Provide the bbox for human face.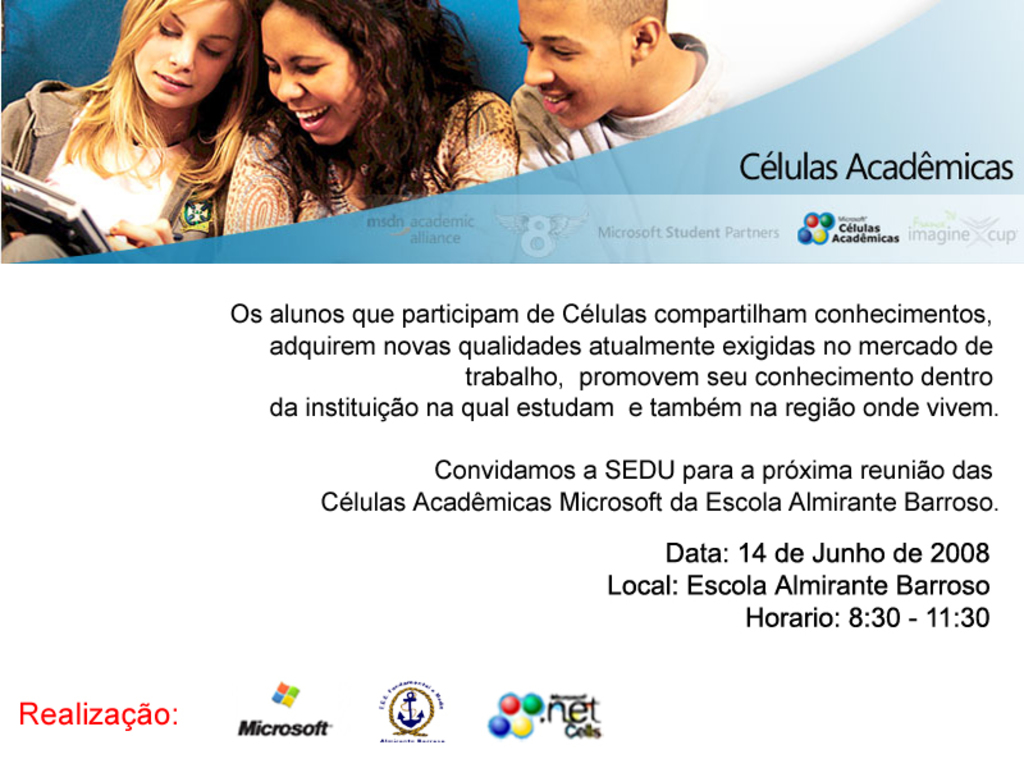
rect(516, 0, 634, 131).
